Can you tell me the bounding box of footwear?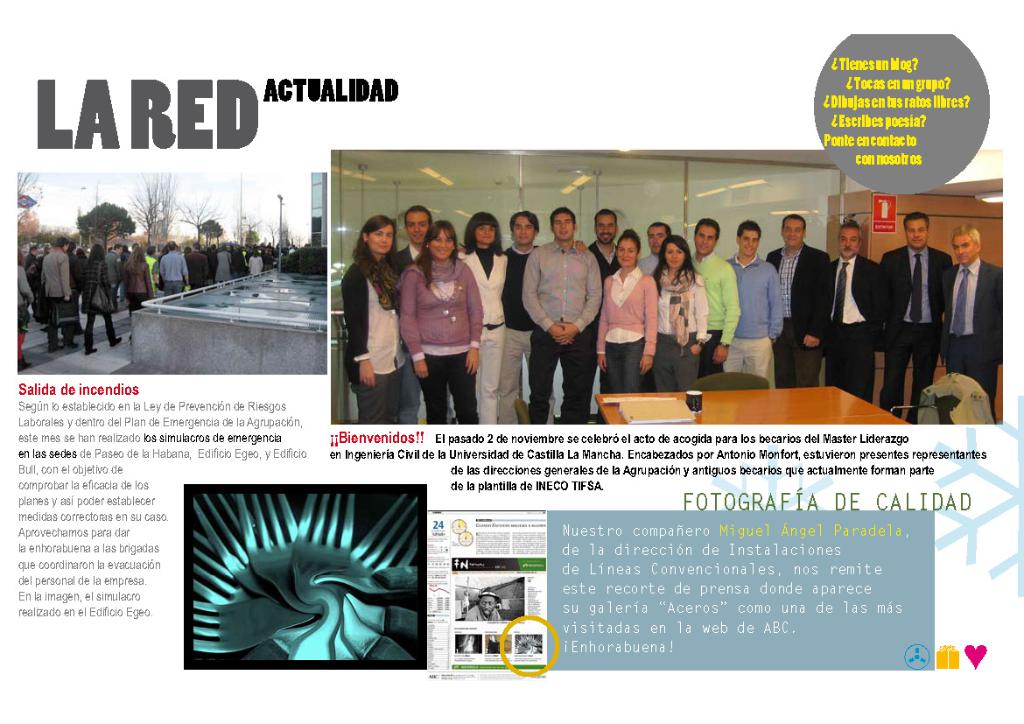
l=110, t=334, r=125, b=344.
